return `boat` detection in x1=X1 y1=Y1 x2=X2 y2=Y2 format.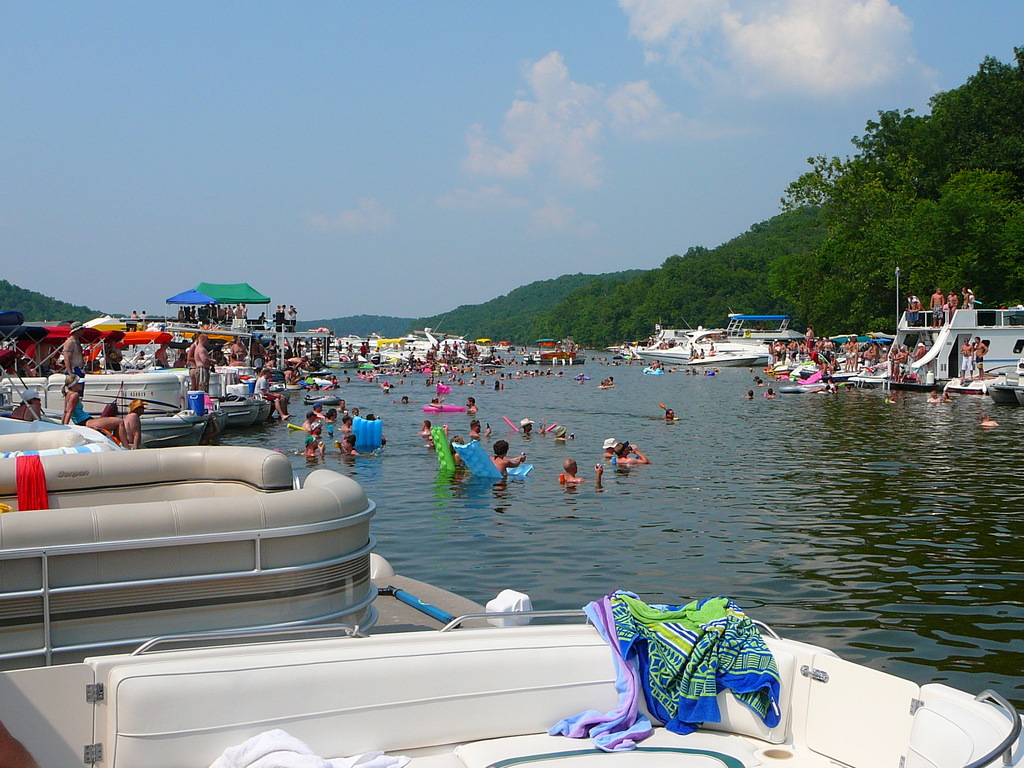
x1=228 y1=365 x2=276 y2=422.
